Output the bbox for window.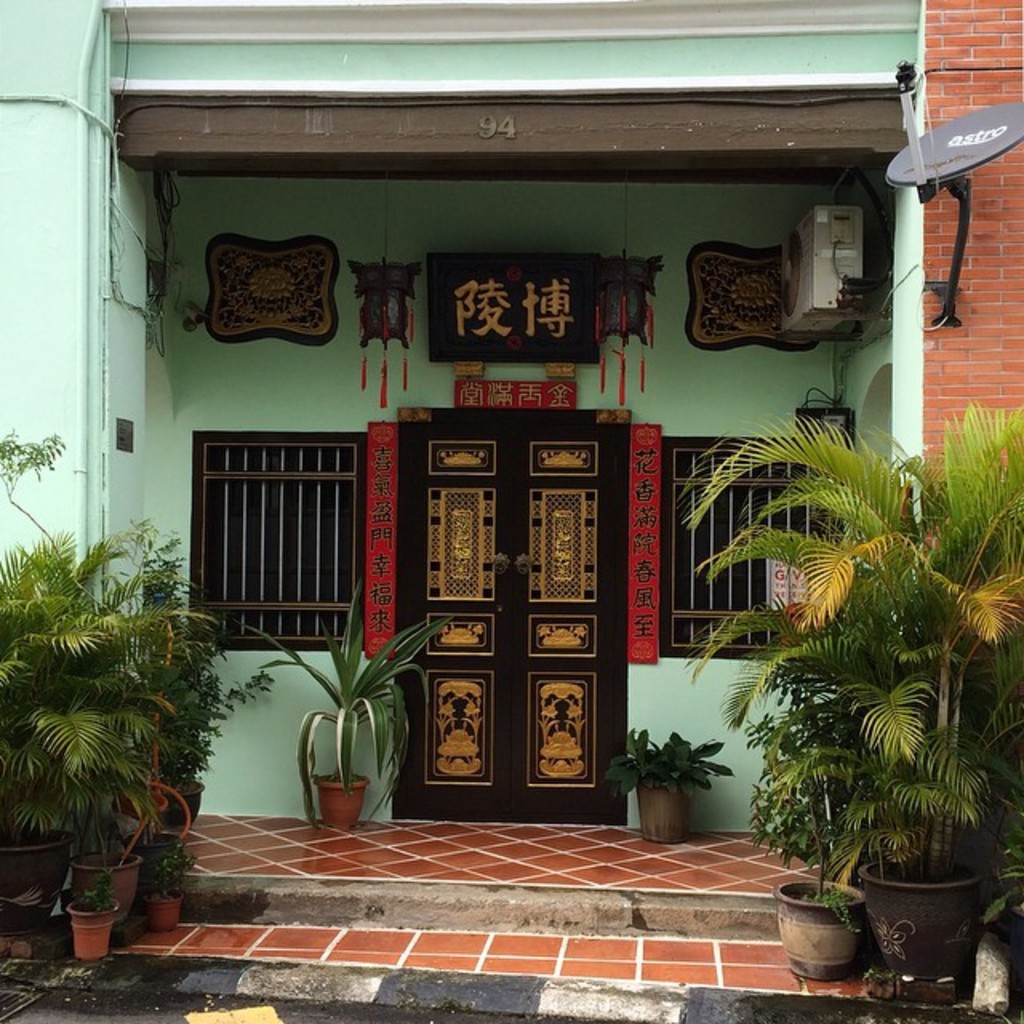
(672, 448, 808, 658).
